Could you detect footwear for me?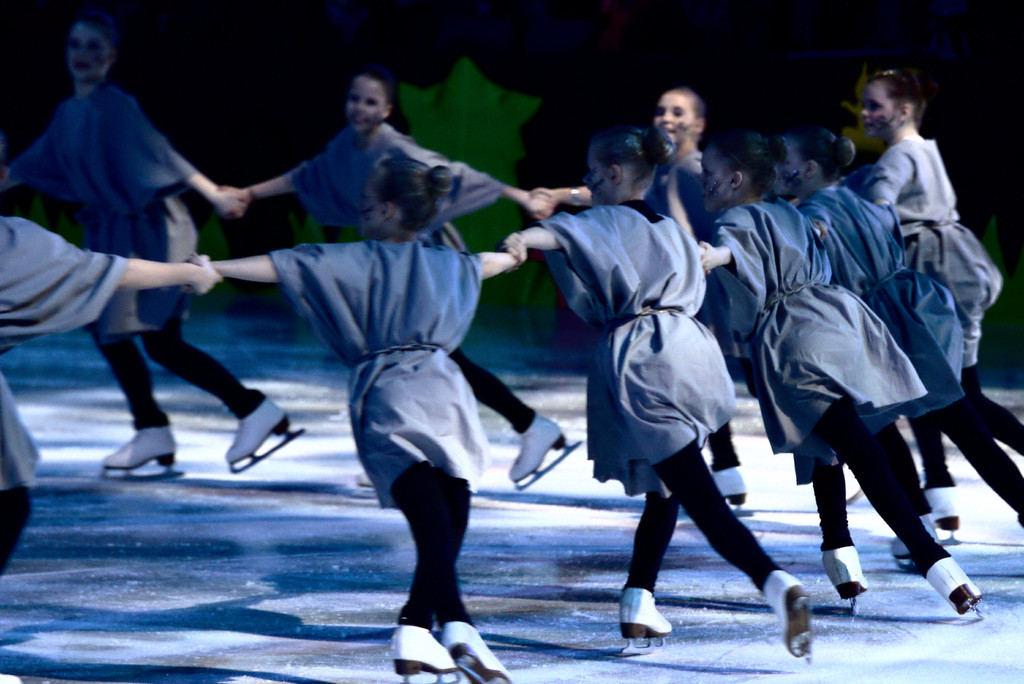
Detection result: (829, 552, 863, 605).
